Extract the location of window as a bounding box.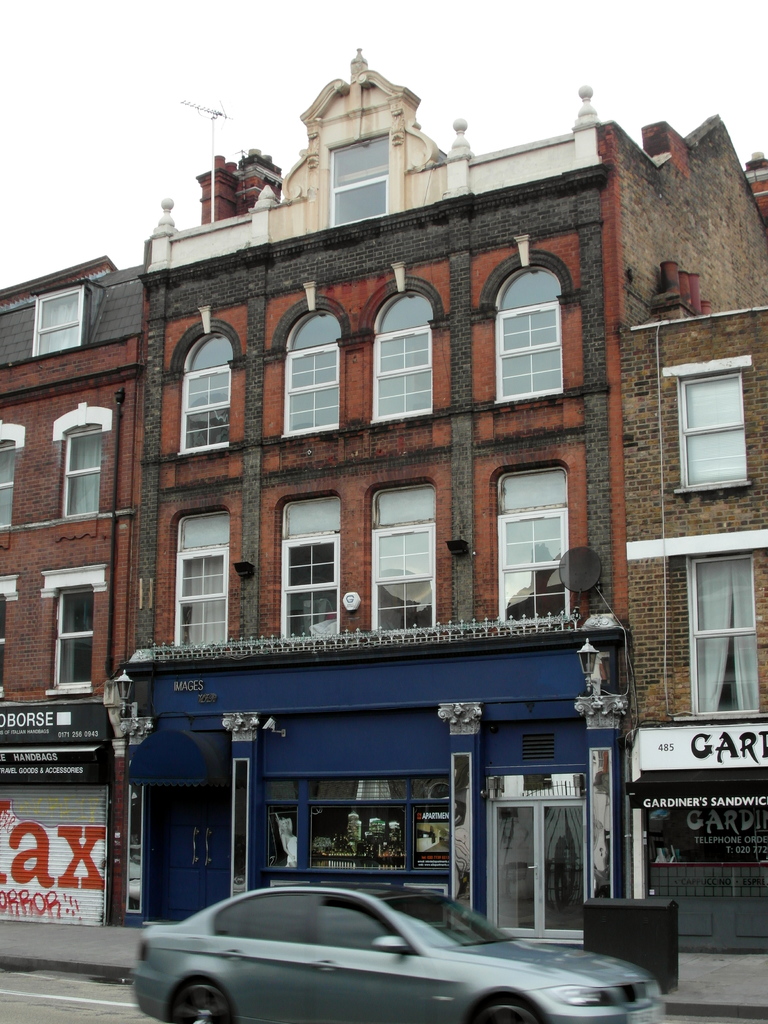
[492,464,577,609].
